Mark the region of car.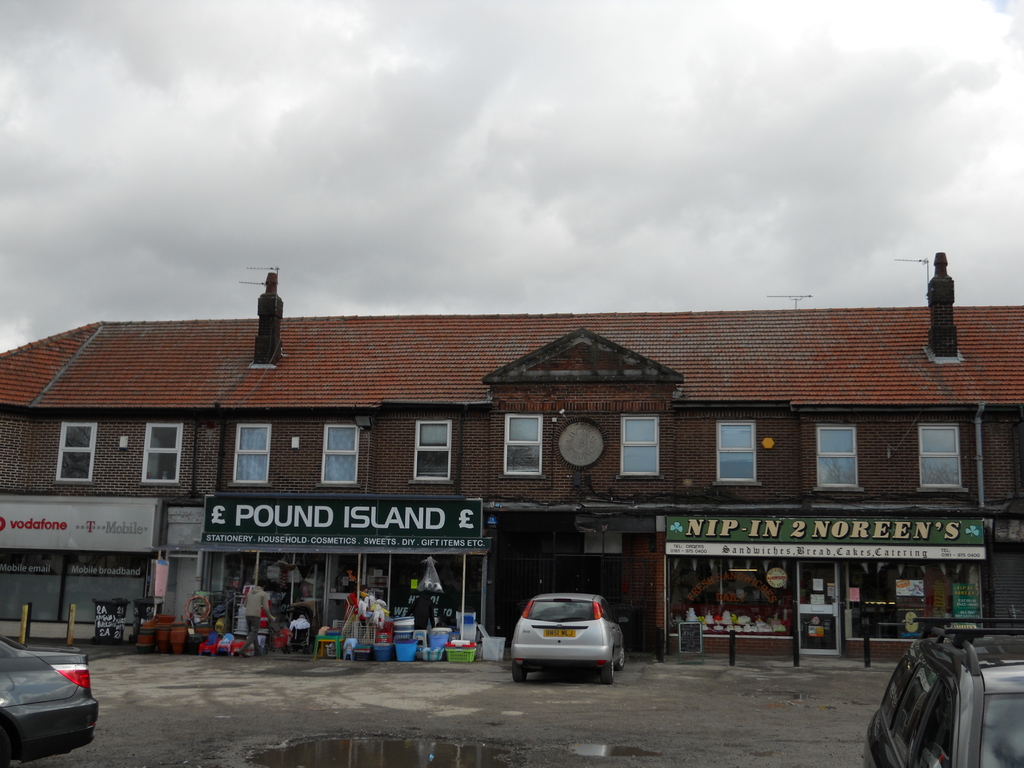
Region: <region>510, 589, 632, 680</region>.
